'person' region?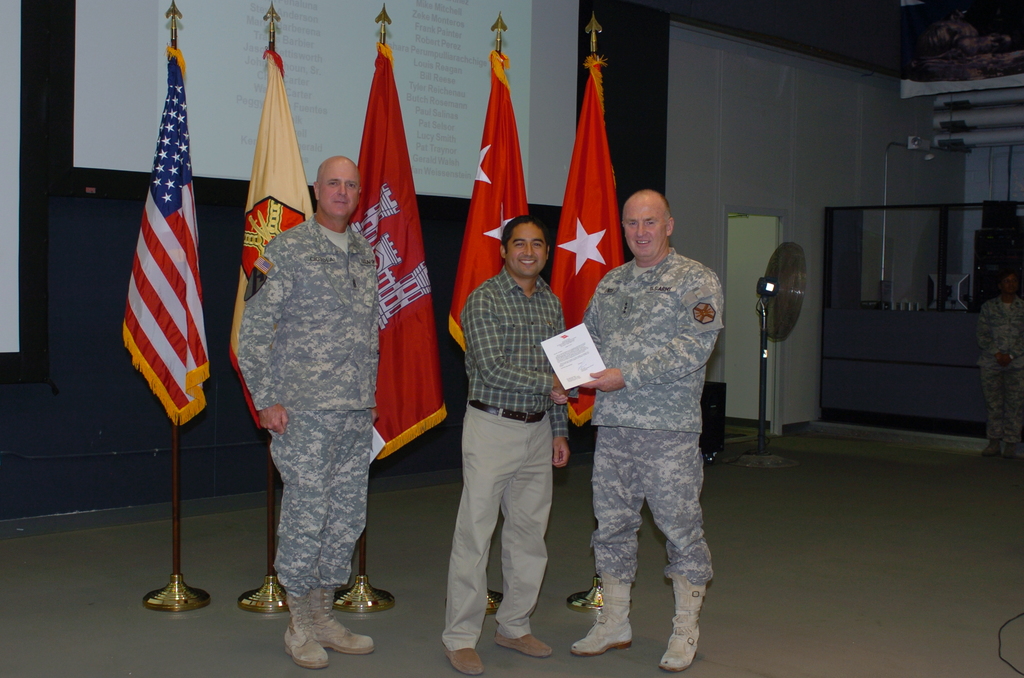
x1=556 y1=184 x2=728 y2=677
